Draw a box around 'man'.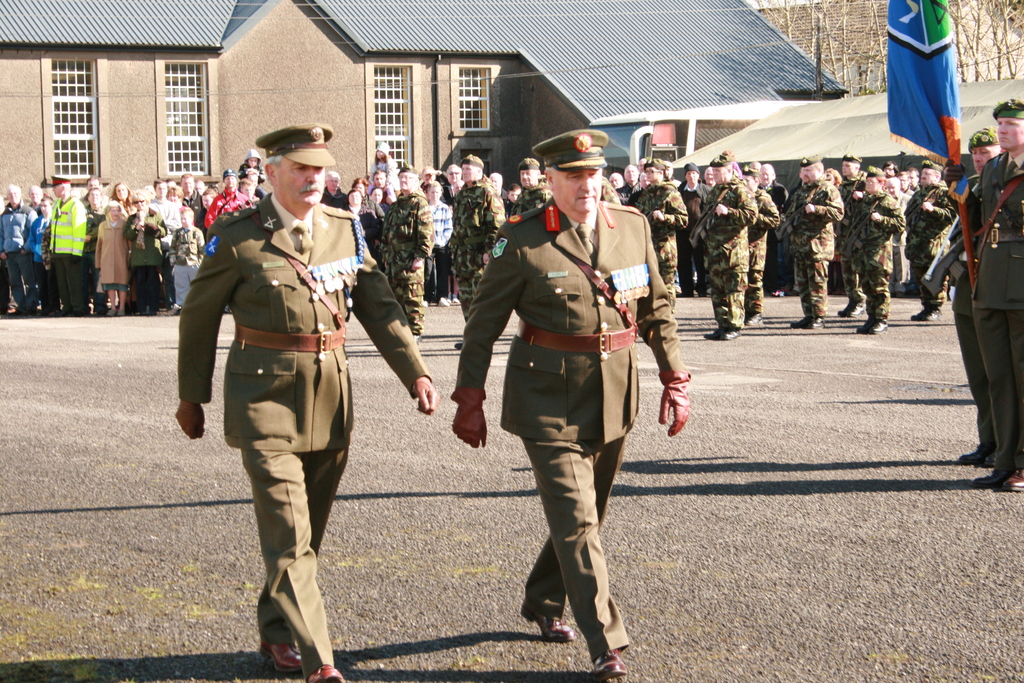
506,158,554,214.
